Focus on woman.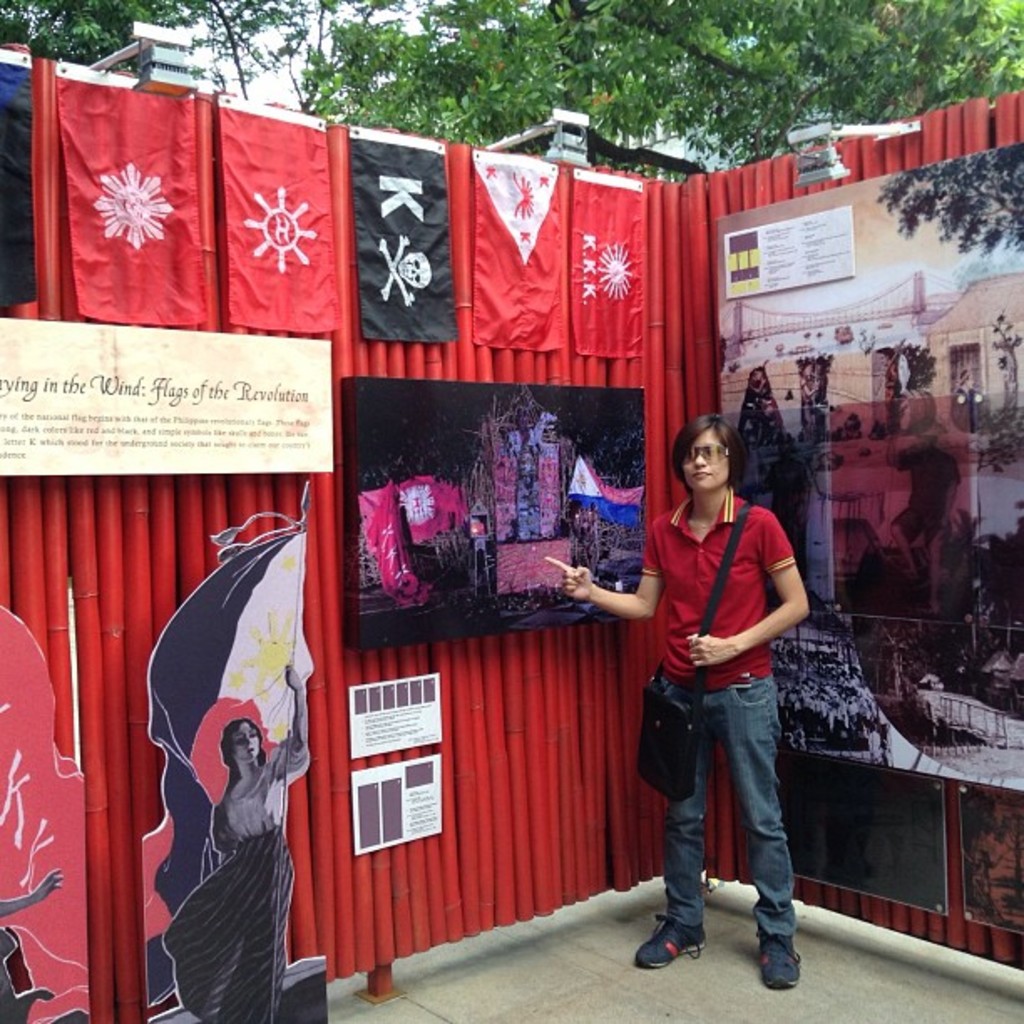
Focused at <region>751, 370, 783, 440</region>.
